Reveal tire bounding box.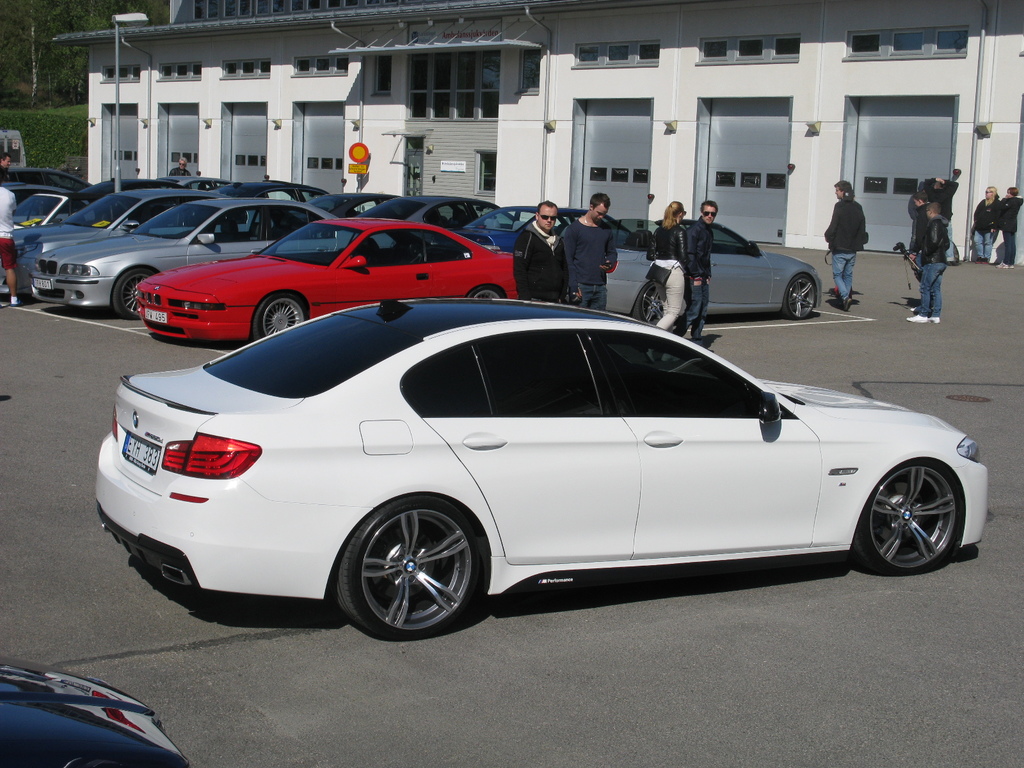
Revealed: locate(634, 289, 666, 323).
